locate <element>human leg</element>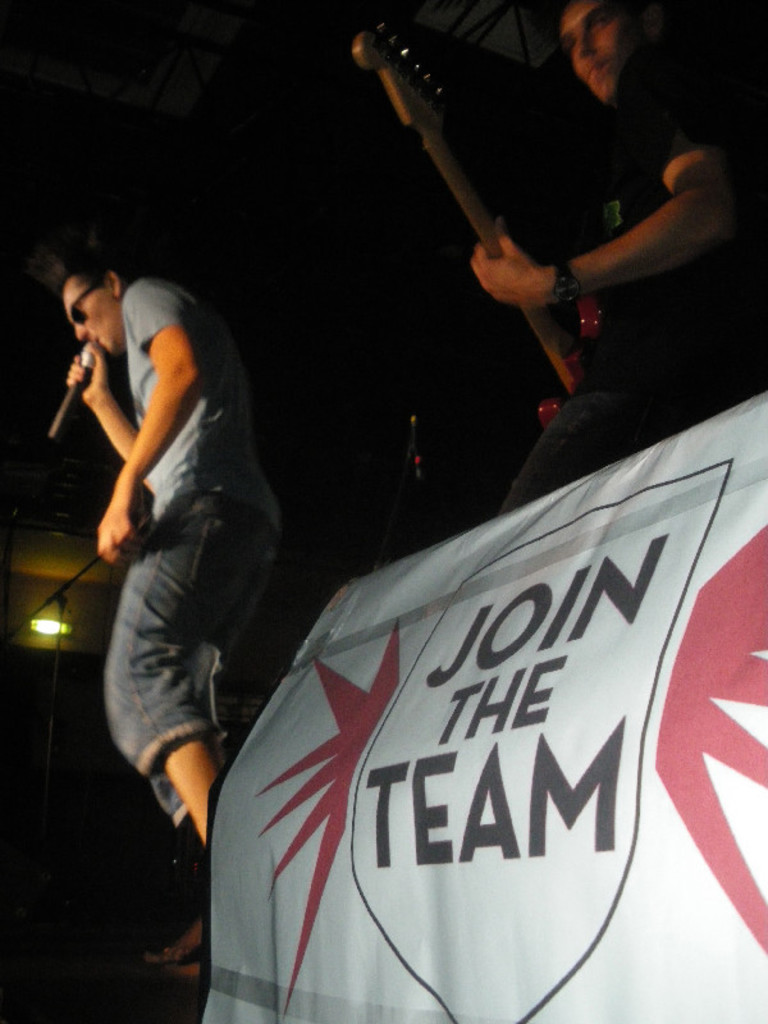
102:497:255:845
